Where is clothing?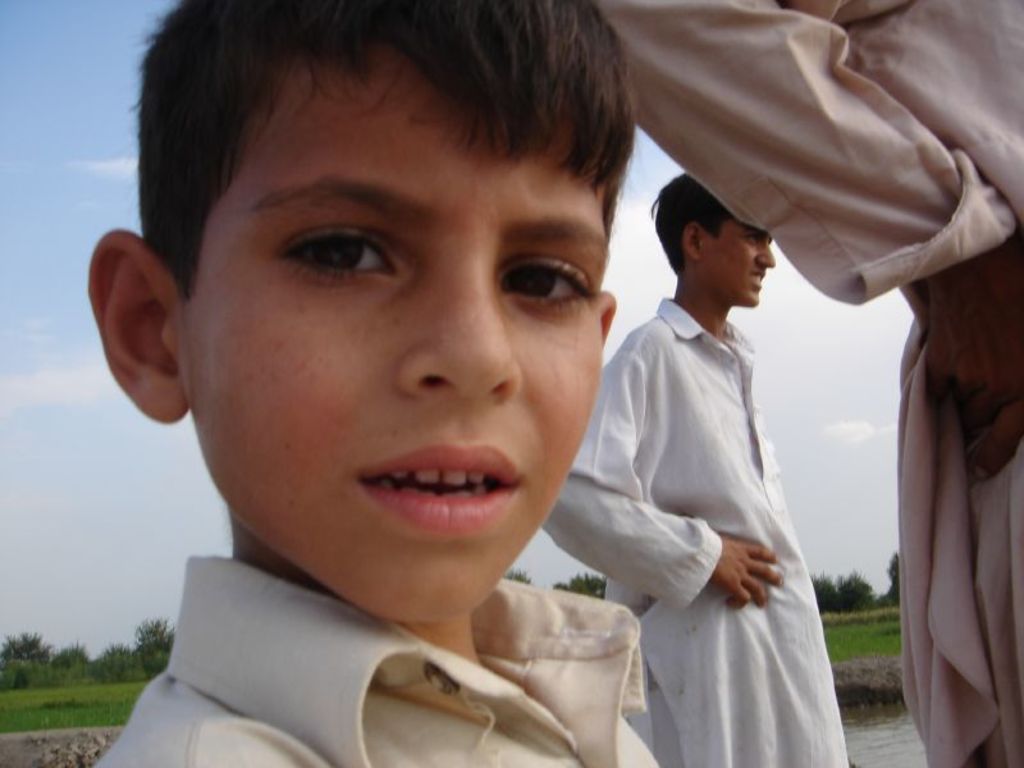
box=[602, 0, 1023, 767].
